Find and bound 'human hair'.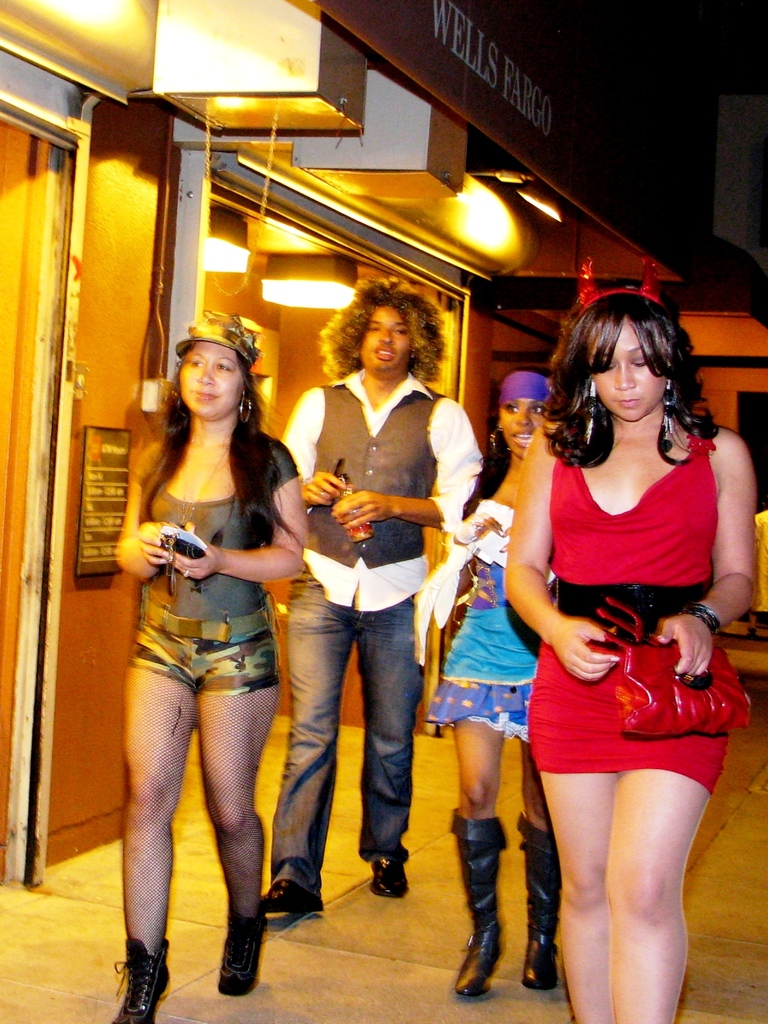
Bound: [left=563, top=296, right=697, bottom=483].
